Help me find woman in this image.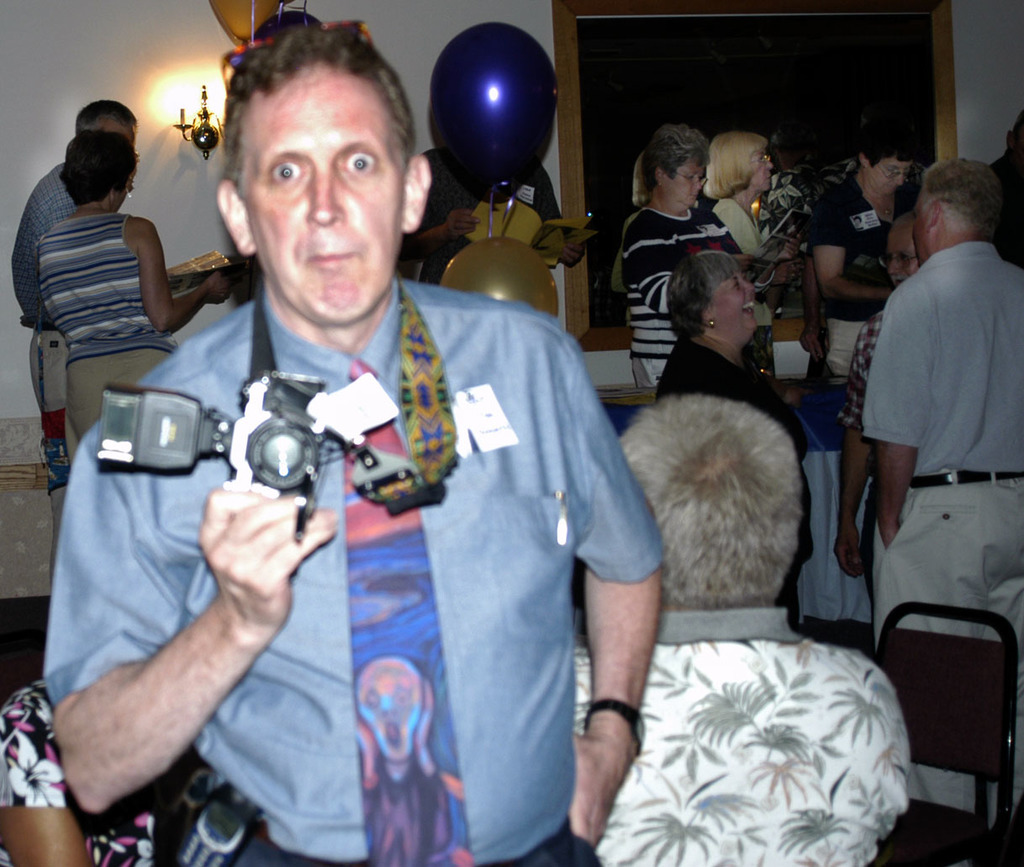
Found it: [810, 131, 913, 377].
